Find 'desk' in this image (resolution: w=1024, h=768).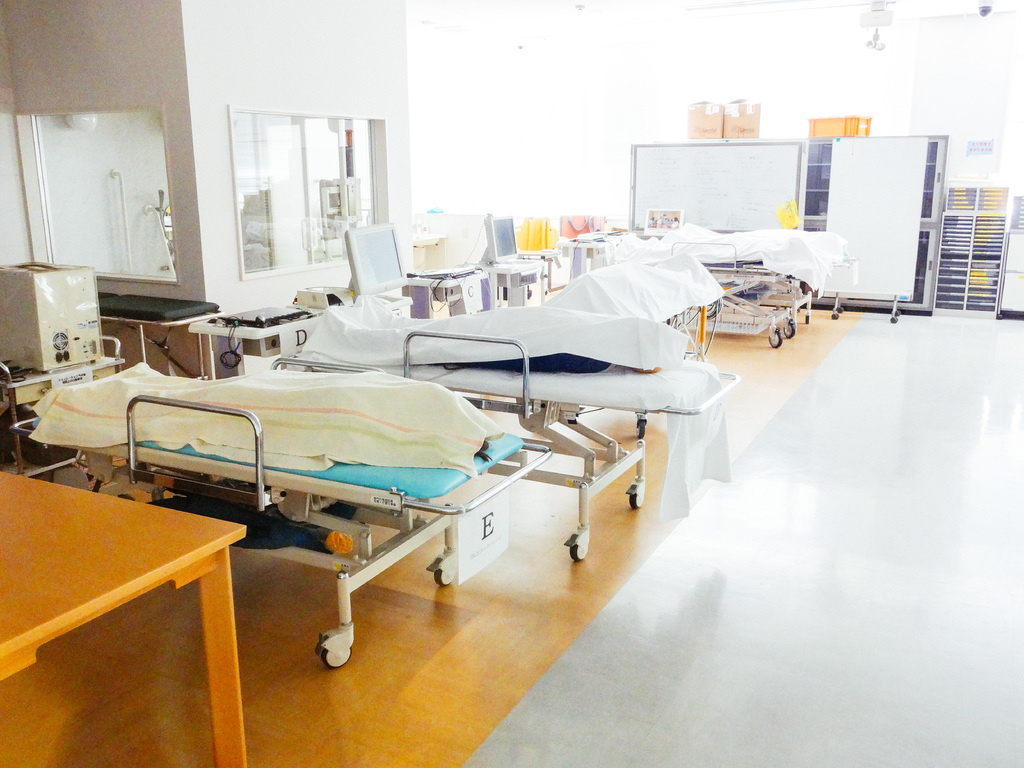
<region>0, 468, 244, 767</region>.
